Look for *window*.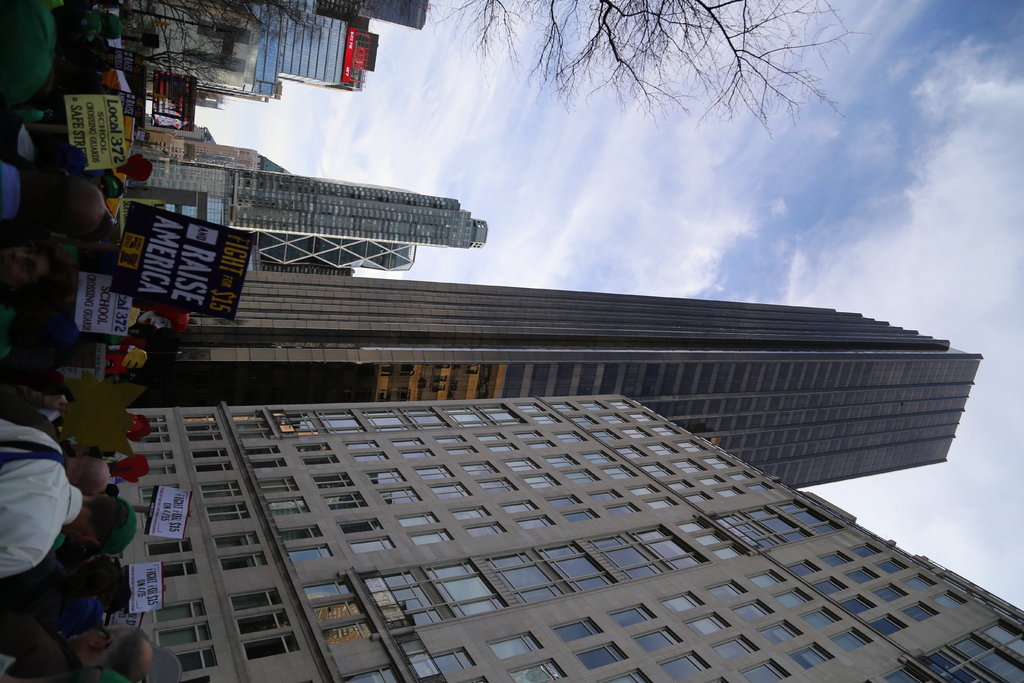
Found: left=577, top=646, right=626, bottom=669.
